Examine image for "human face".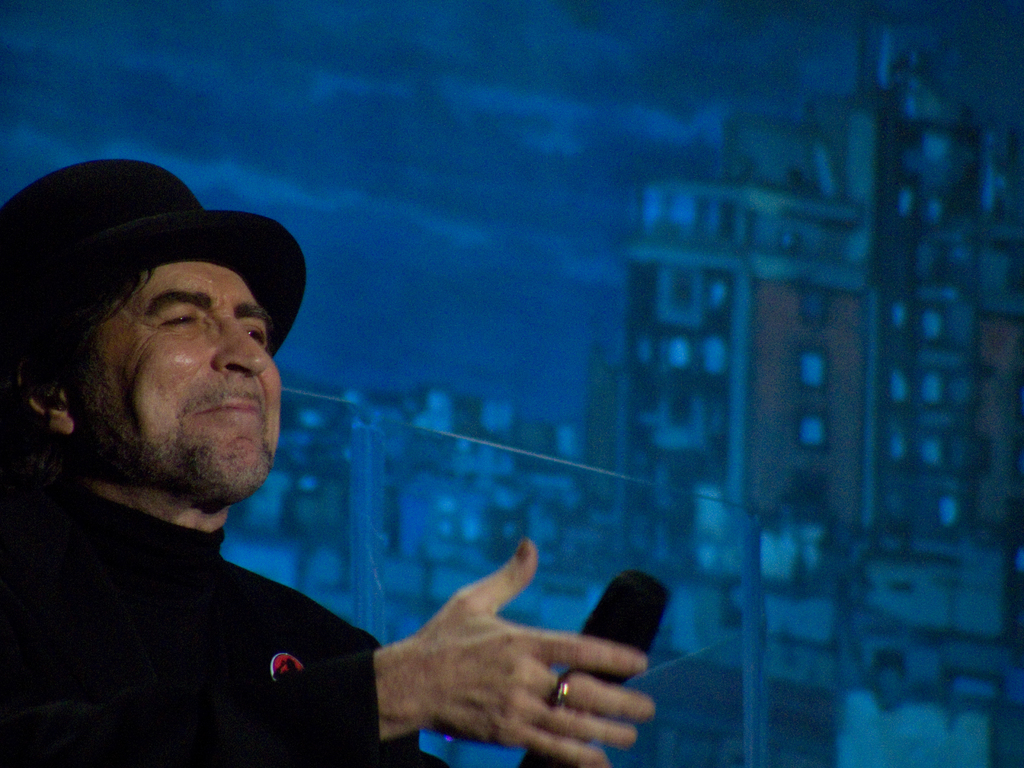
Examination result: region(65, 259, 288, 502).
